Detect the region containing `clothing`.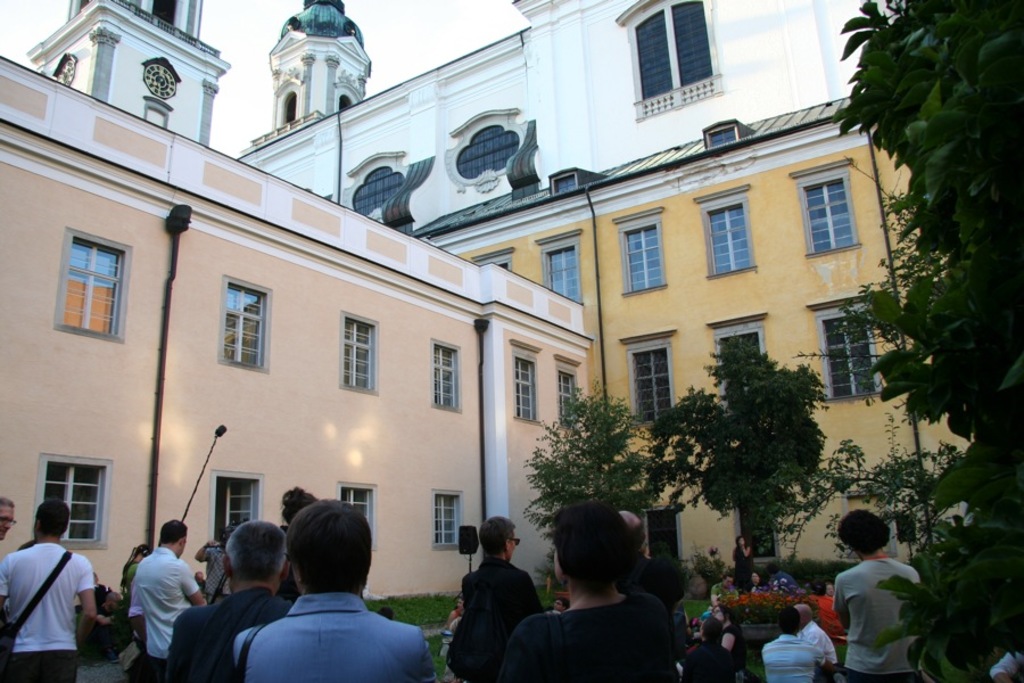
<region>204, 549, 223, 600</region>.
